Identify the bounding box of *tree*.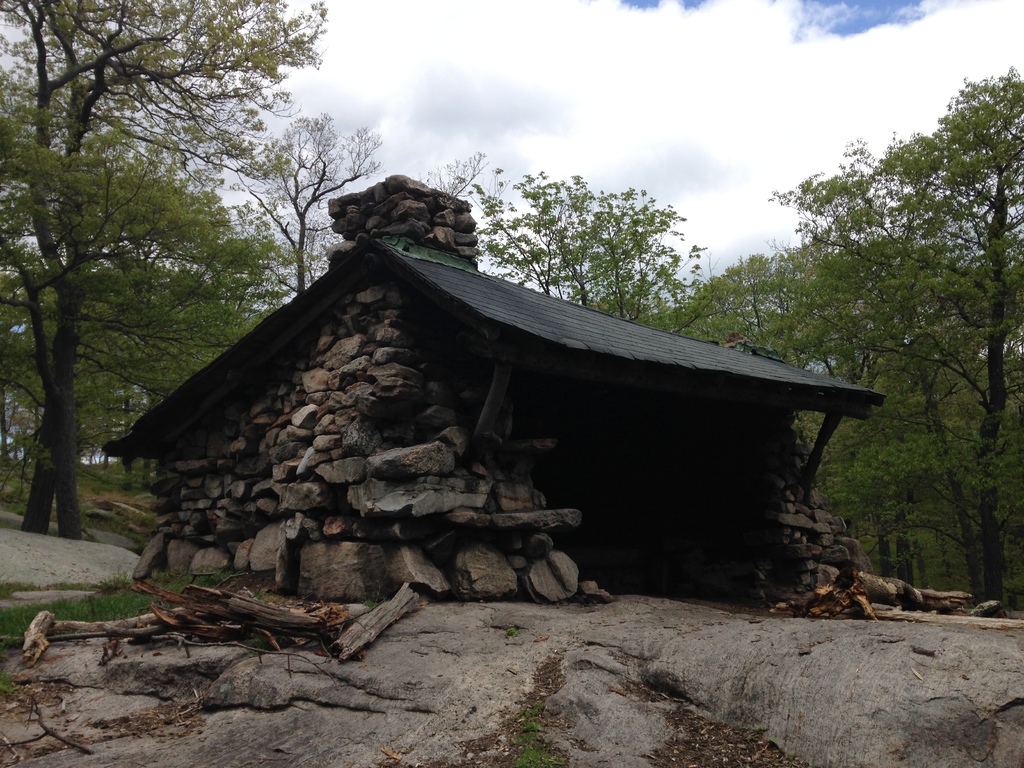
[525, 170, 624, 312].
